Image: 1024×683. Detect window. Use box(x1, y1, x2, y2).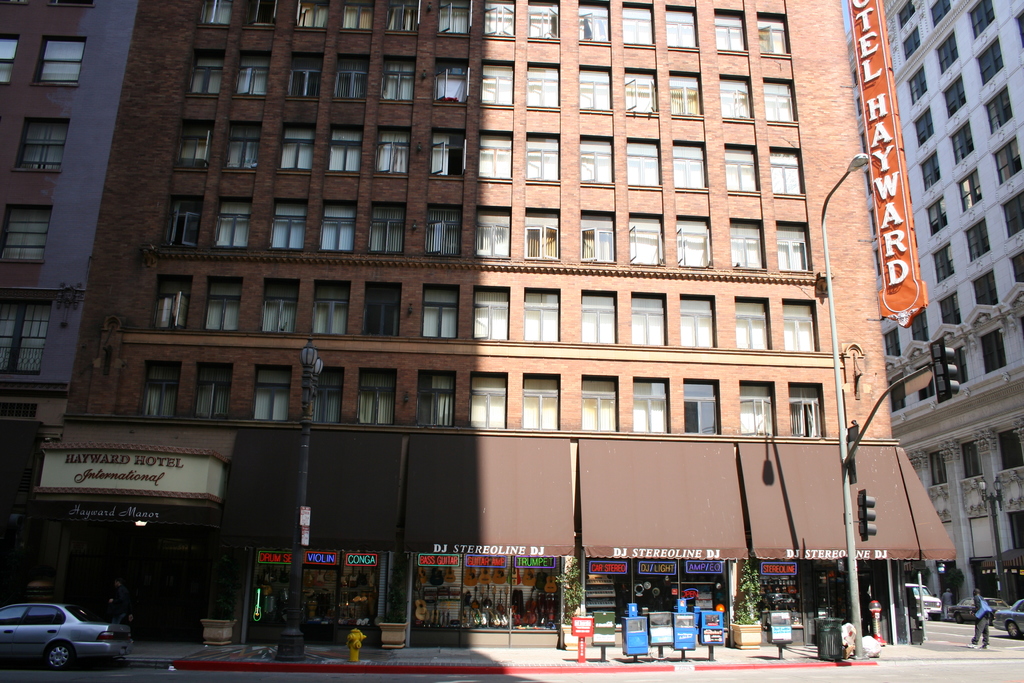
box(1009, 510, 1023, 554).
